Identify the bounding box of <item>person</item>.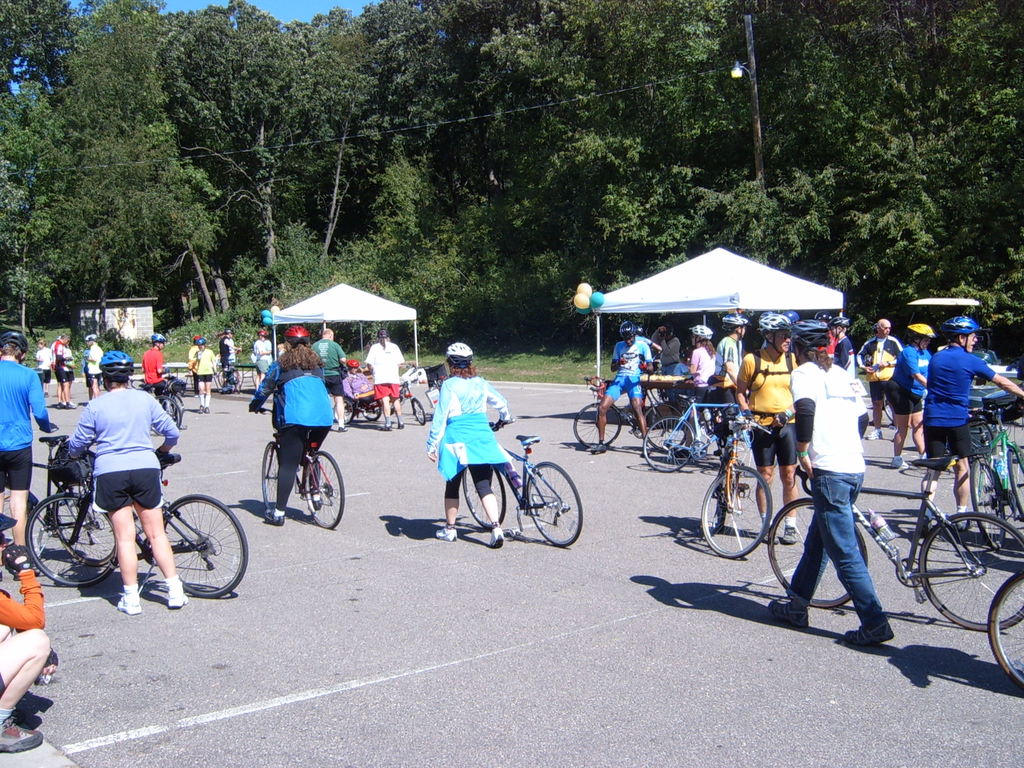
<box>365,328,408,426</box>.
